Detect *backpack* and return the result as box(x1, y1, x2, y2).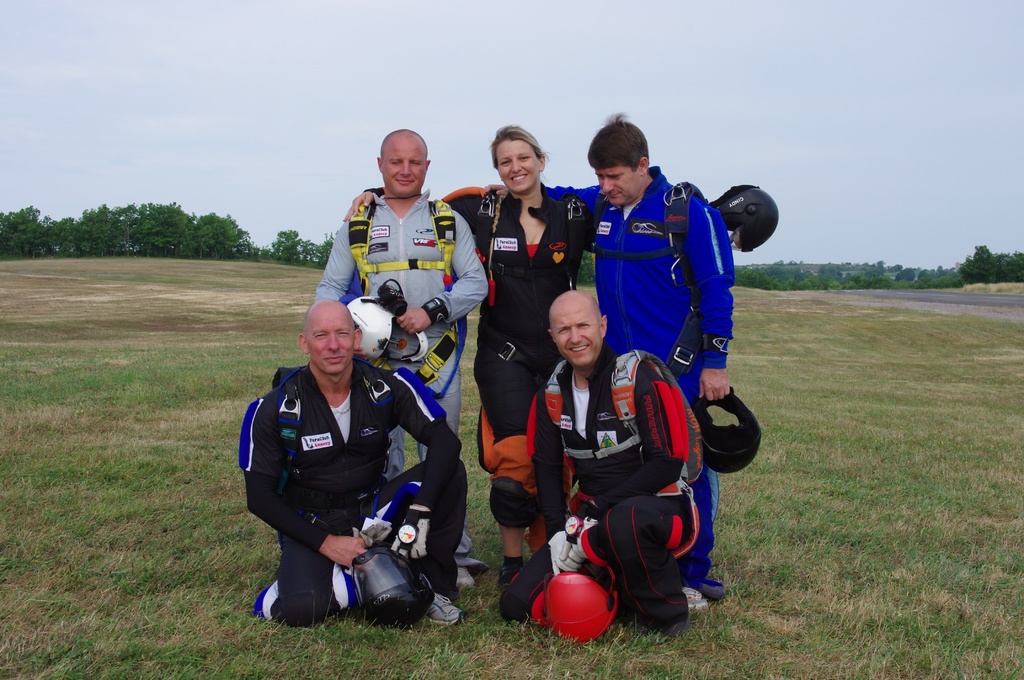
box(473, 182, 581, 334).
